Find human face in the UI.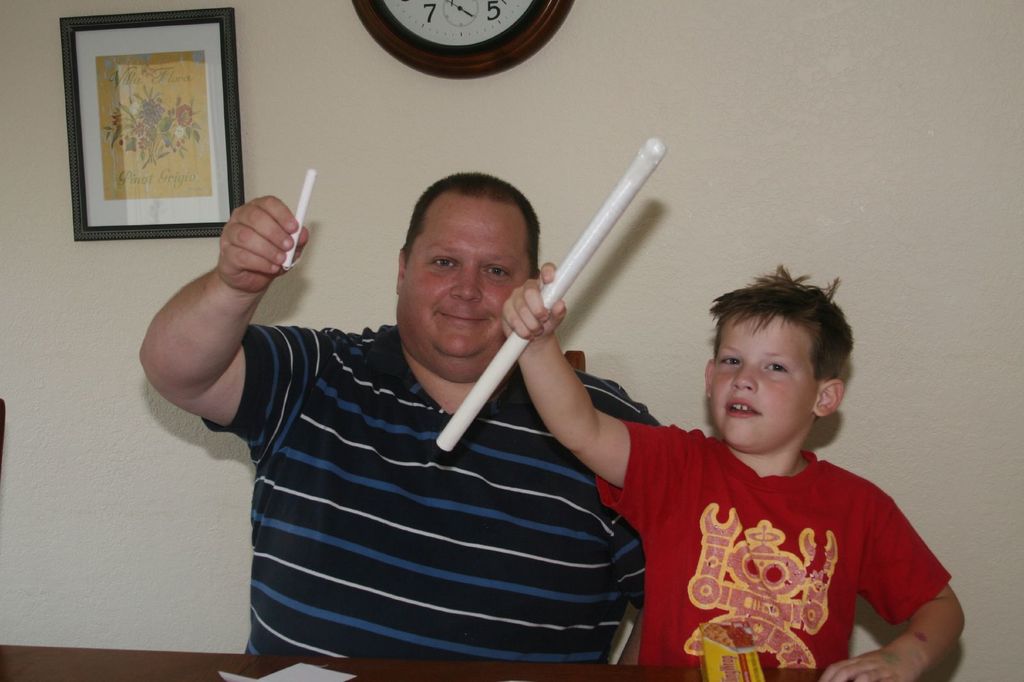
UI element at <region>717, 313, 809, 452</region>.
